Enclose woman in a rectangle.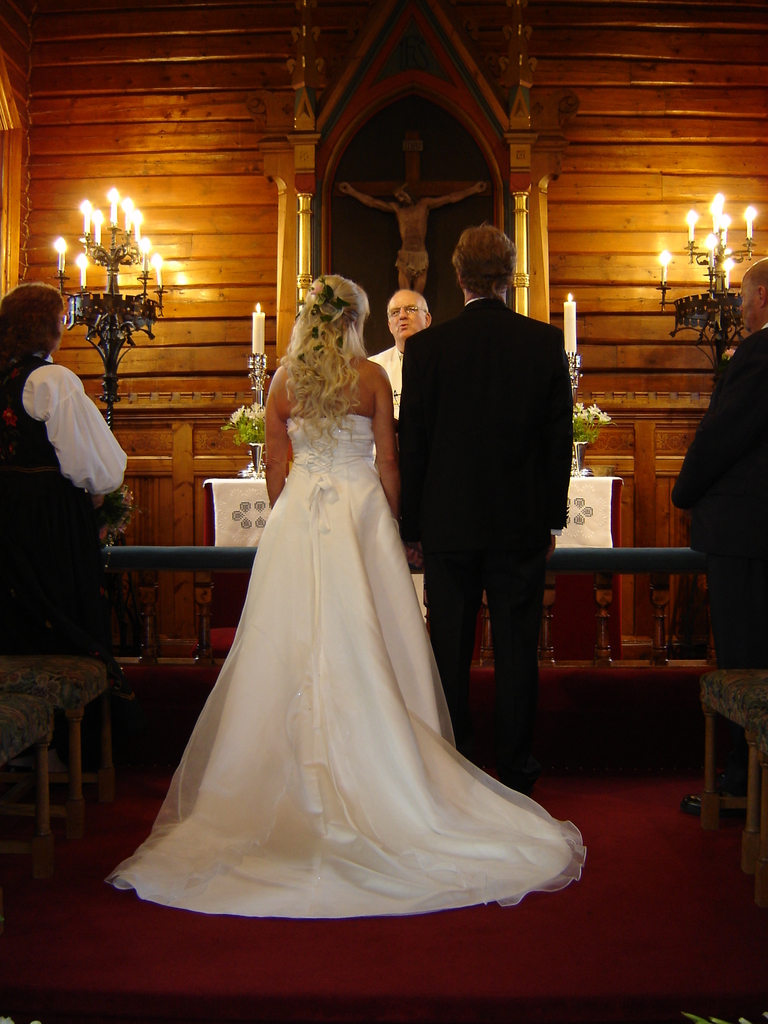
[left=92, top=259, right=616, bottom=948].
